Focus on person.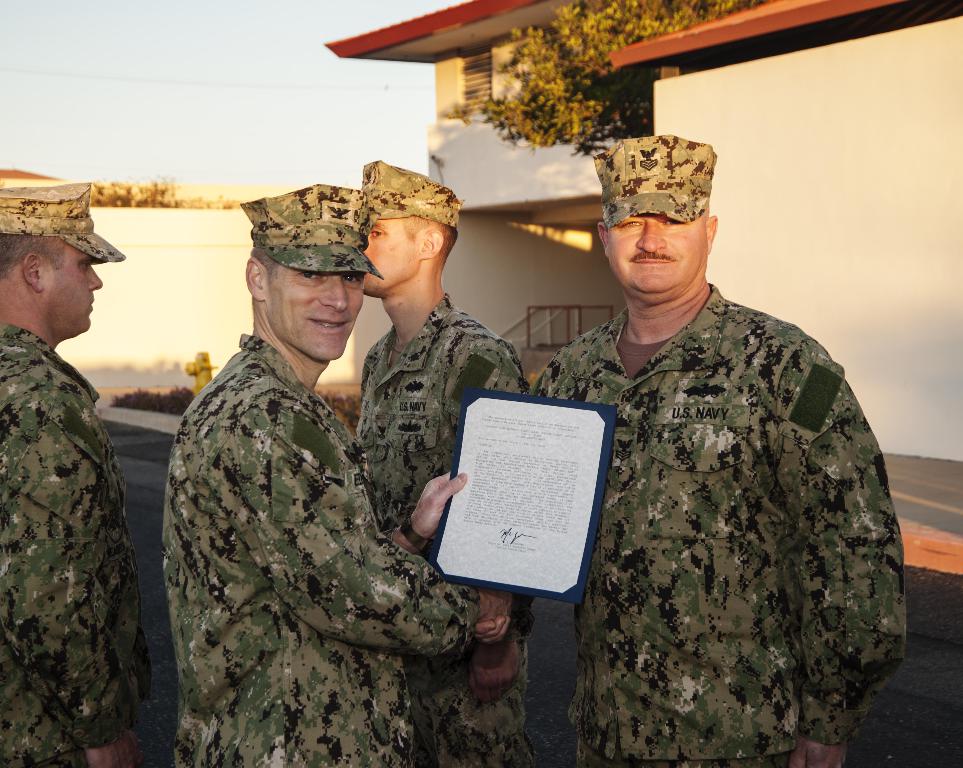
Focused at [x1=363, y1=215, x2=532, y2=767].
